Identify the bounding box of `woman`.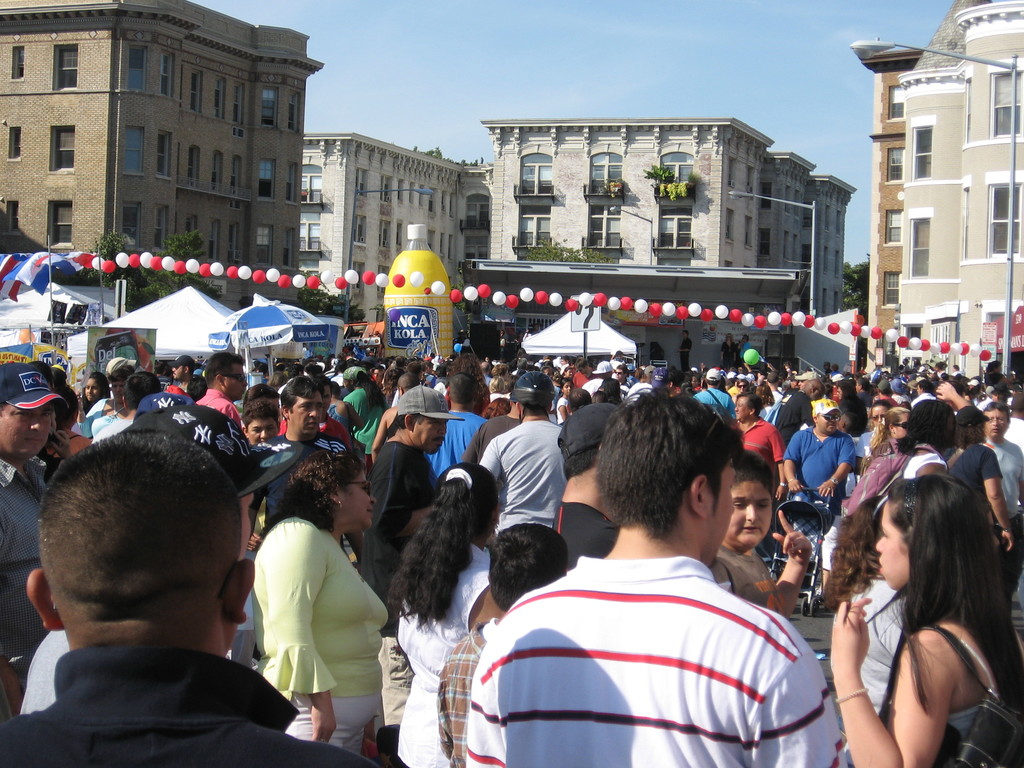
[left=225, top=410, right=407, bottom=767].
